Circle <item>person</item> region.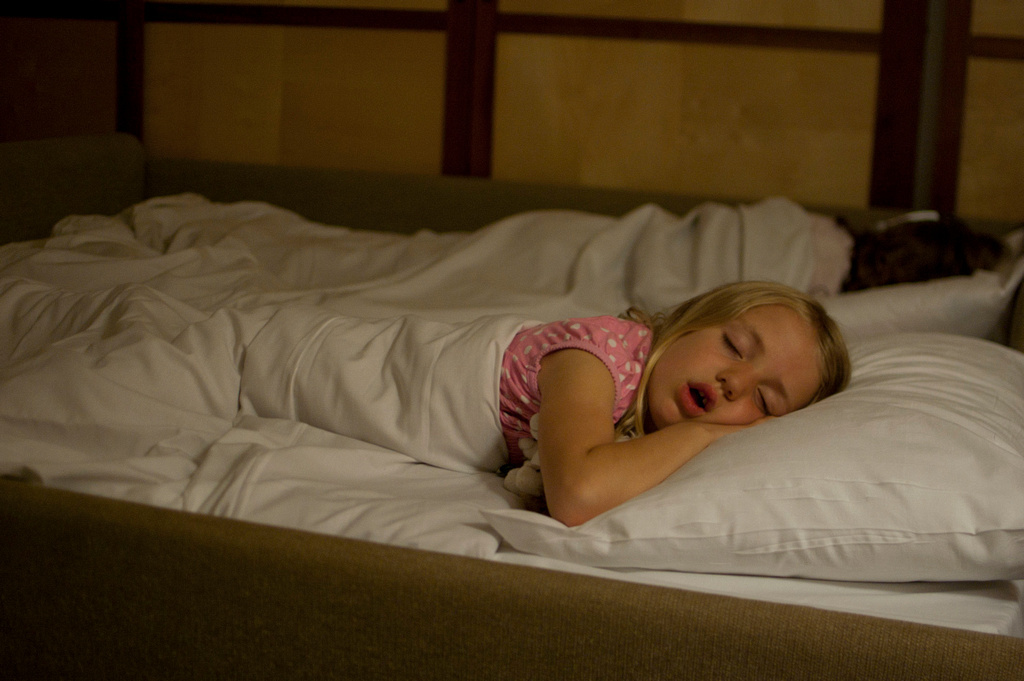
Region: Rect(0, 266, 857, 532).
